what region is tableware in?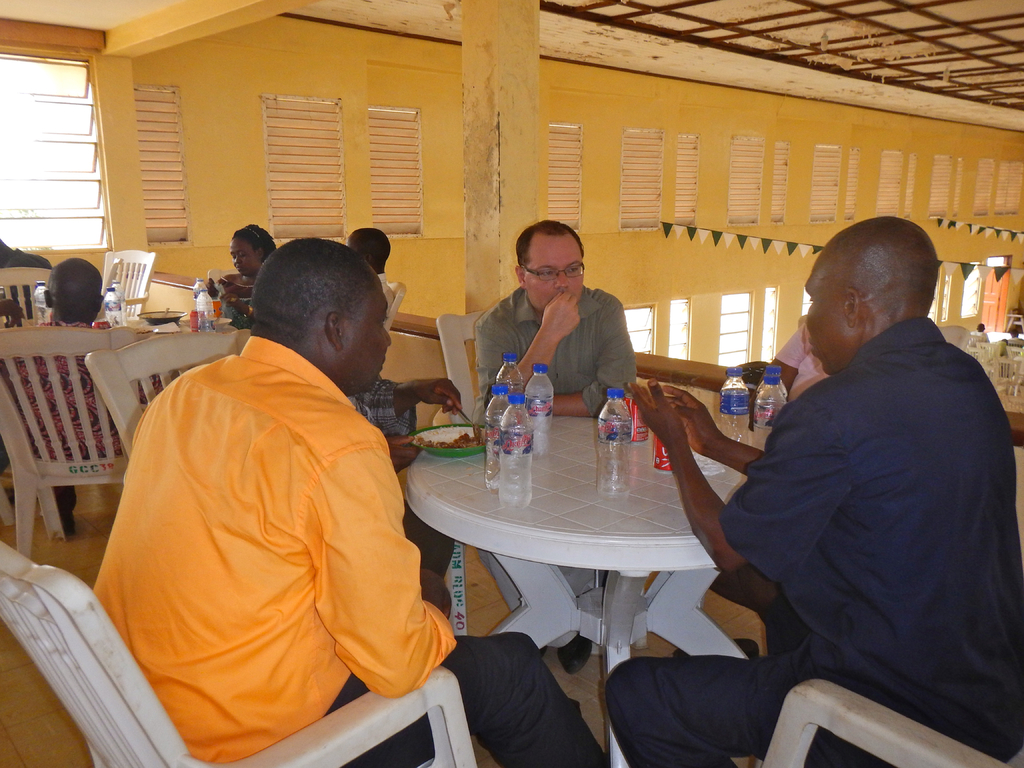
x1=492 y1=346 x2=535 y2=408.
